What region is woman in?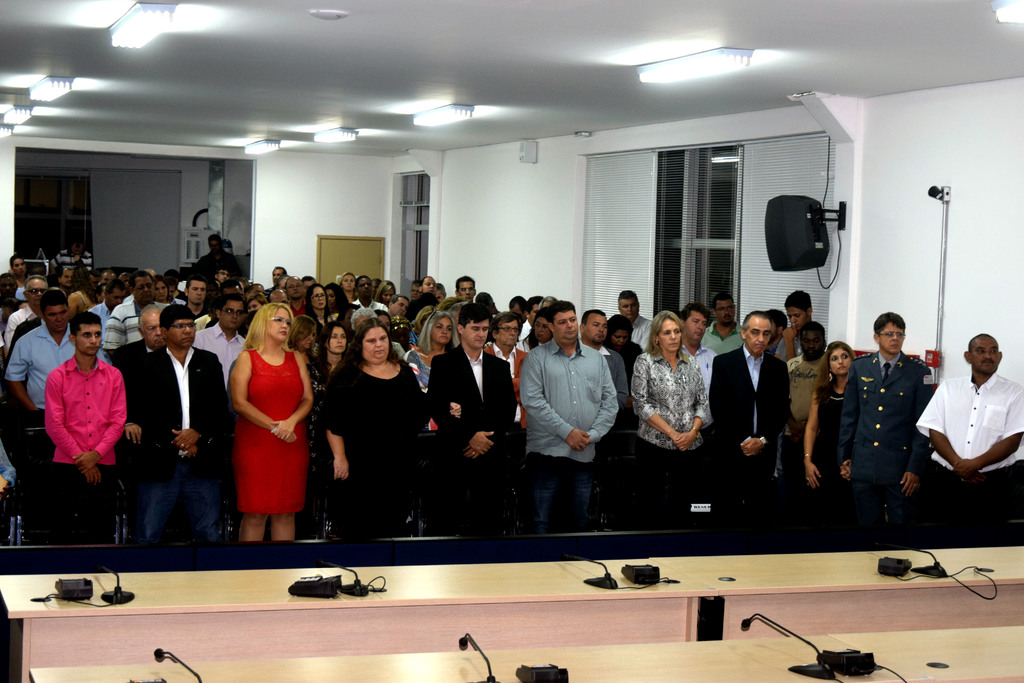
(317,320,351,370).
